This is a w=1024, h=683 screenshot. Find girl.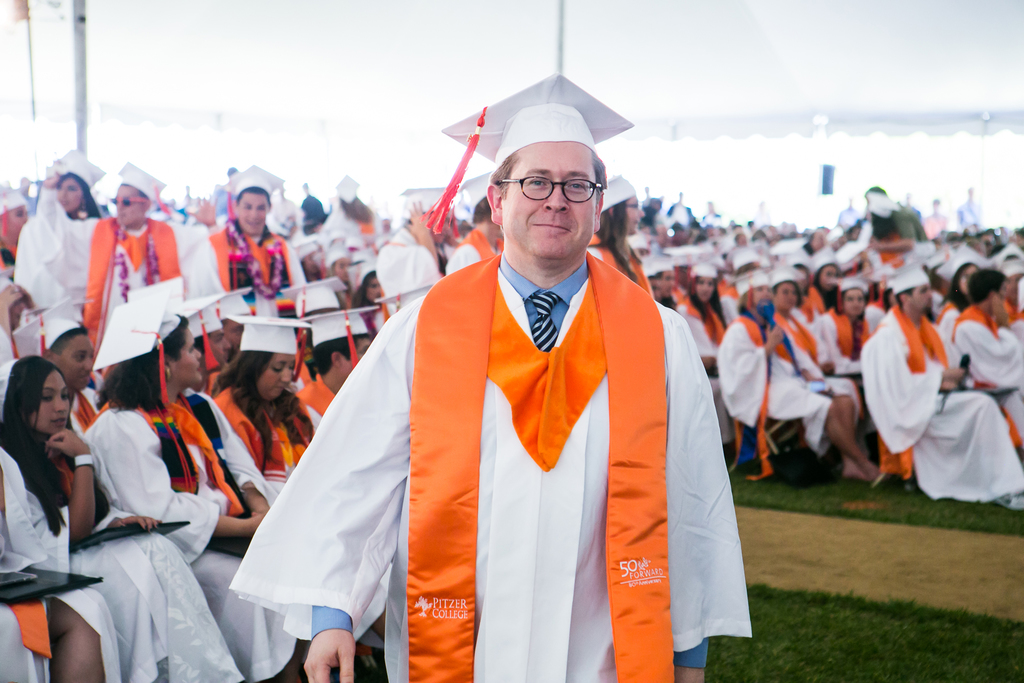
Bounding box: {"x1": 220, "y1": 309, "x2": 312, "y2": 468}.
